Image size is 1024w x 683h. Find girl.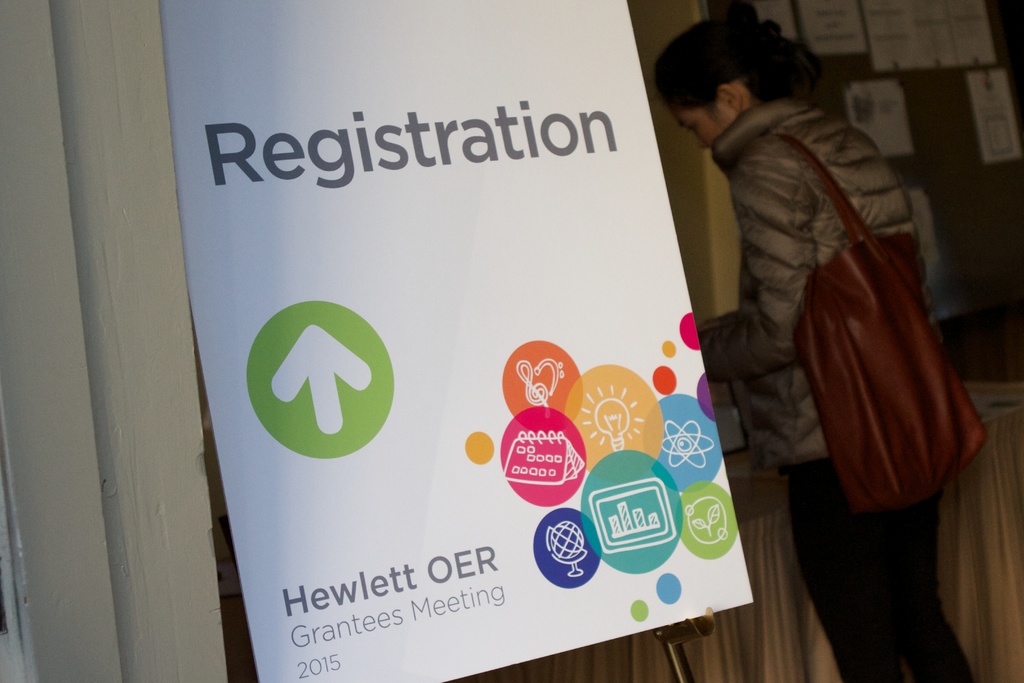
rect(656, 9, 980, 675).
